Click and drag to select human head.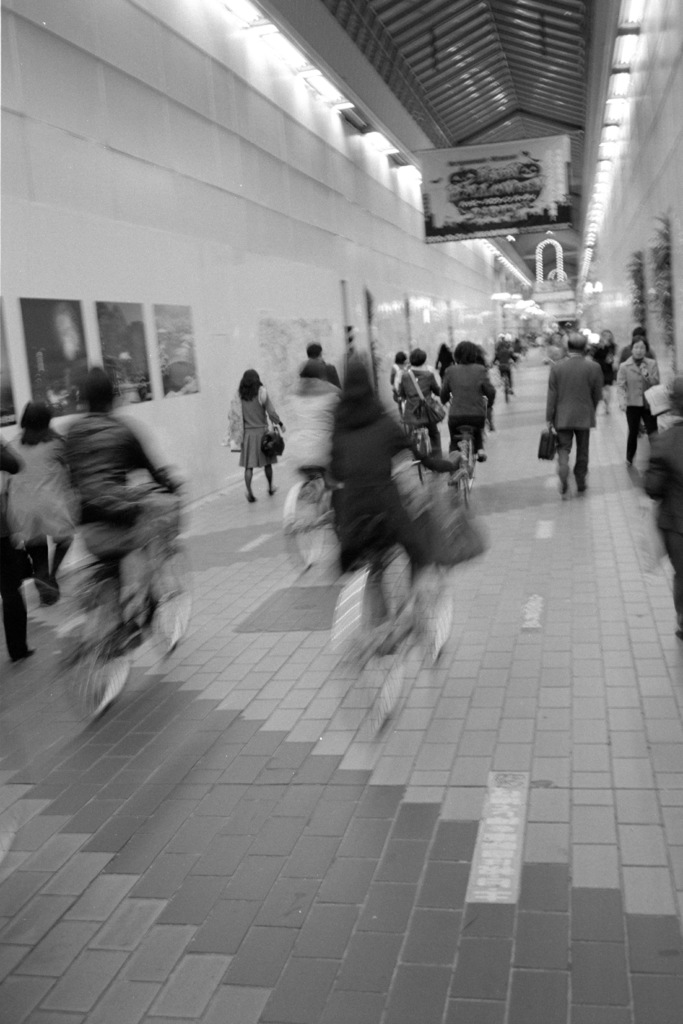
Selection: 454, 341, 477, 362.
